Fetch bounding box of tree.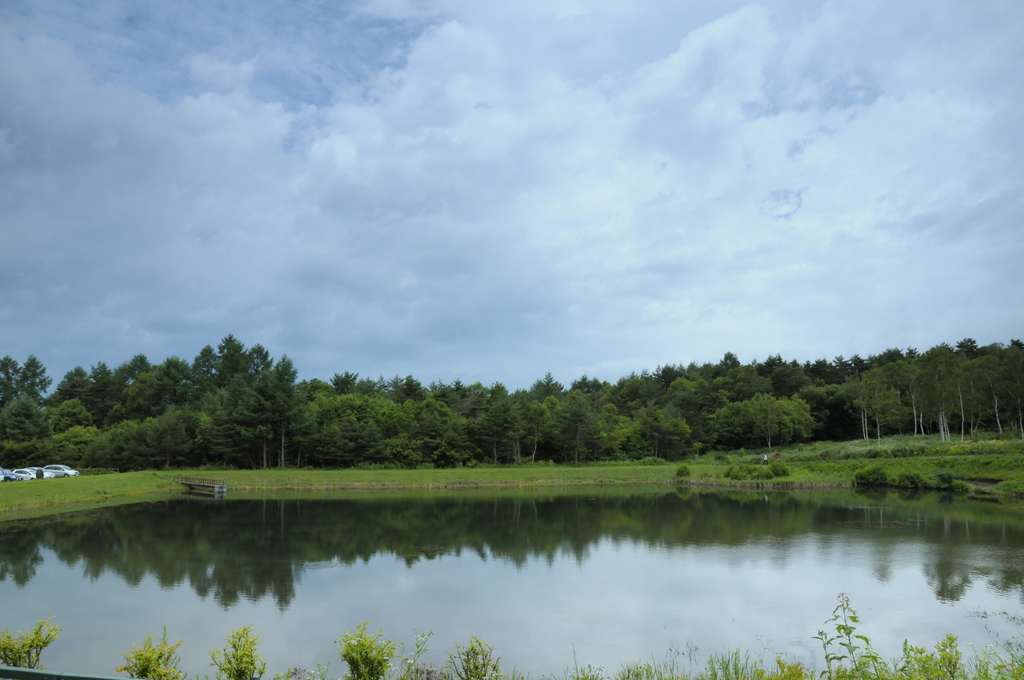
Bbox: box(326, 368, 371, 400).
